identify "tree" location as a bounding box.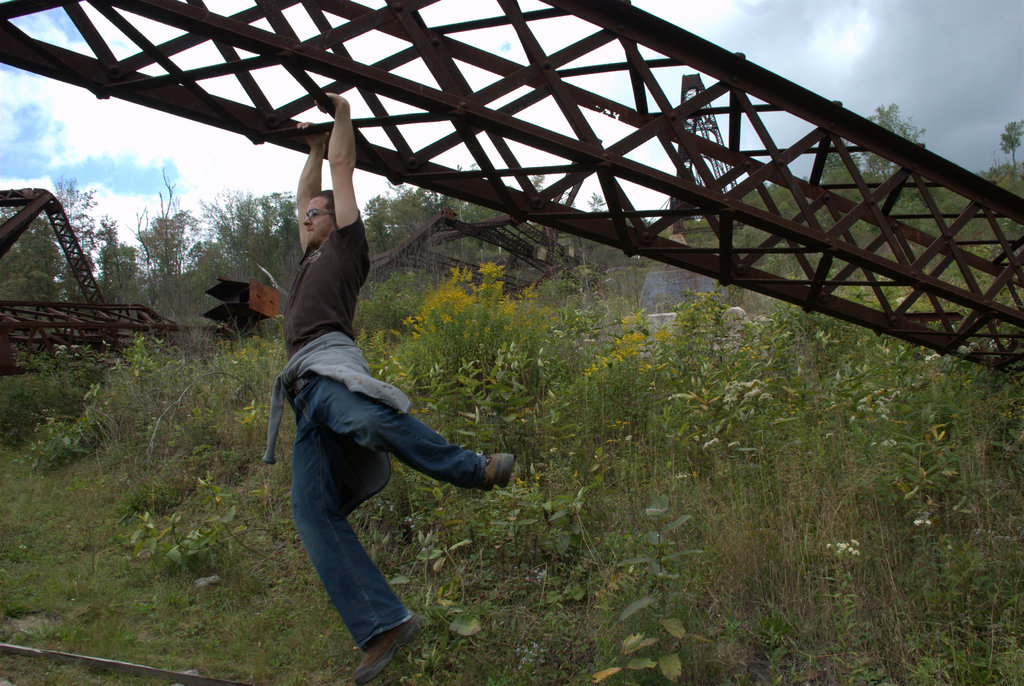
detection(975, 118, 1023, 191).
